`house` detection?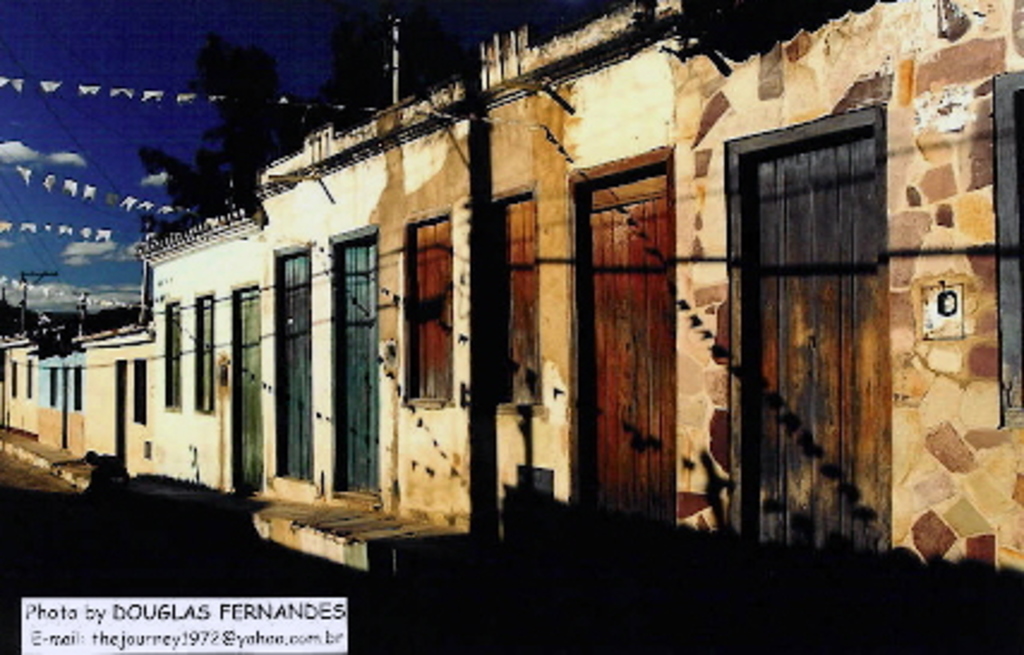
box=[14, 2, 1023, 609]
